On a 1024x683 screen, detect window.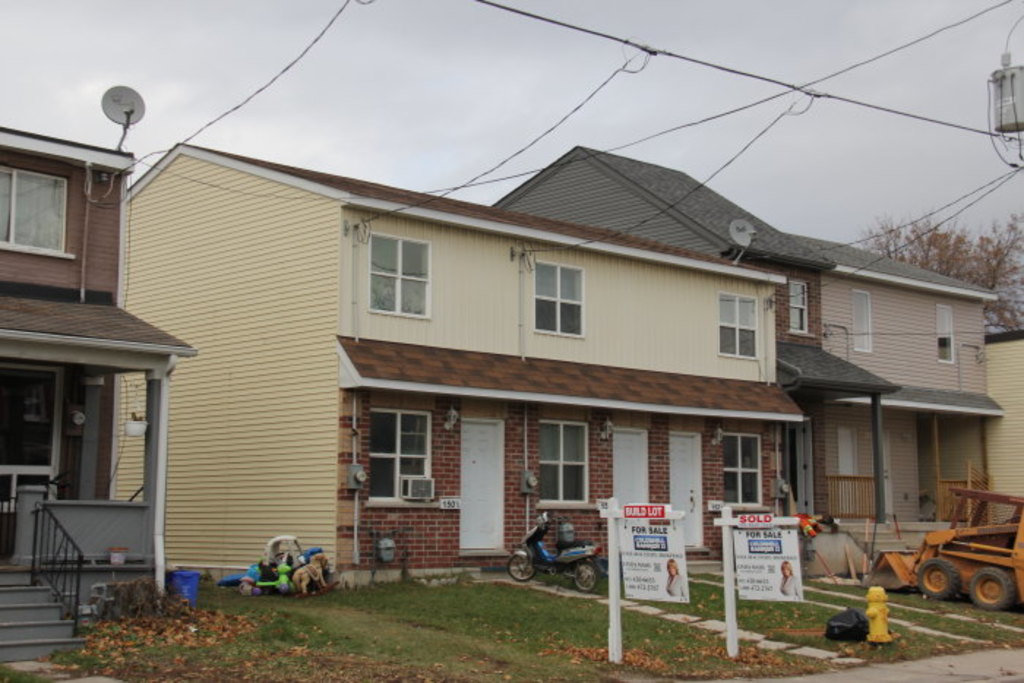
<region>540, 423, 585, 500</region>.
